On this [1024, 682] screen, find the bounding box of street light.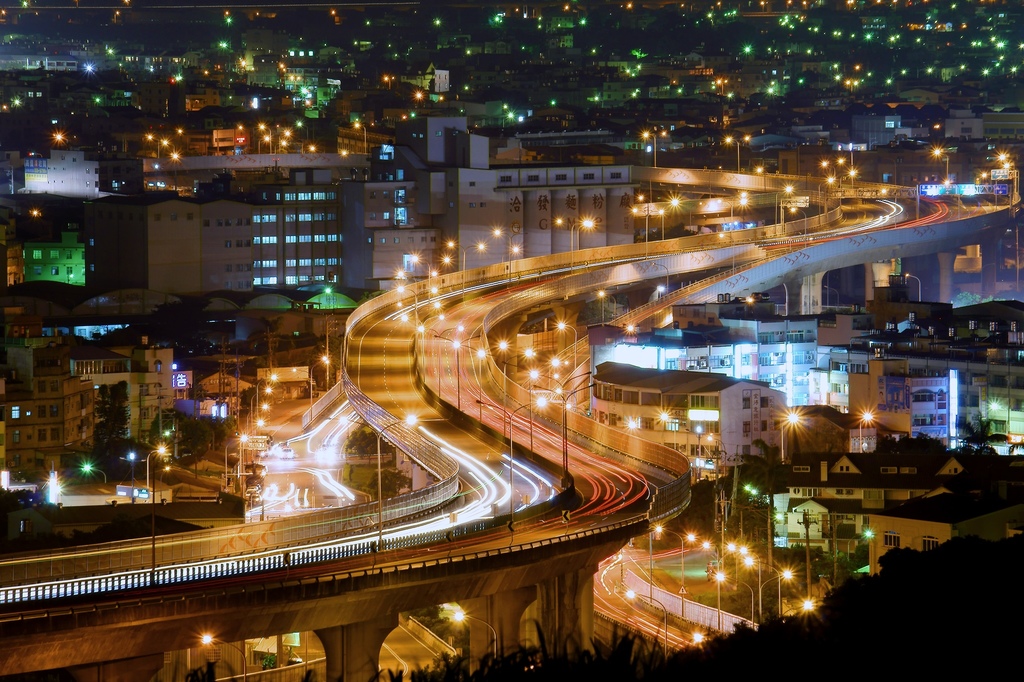
Bounding box: <bbox>259, 135, 270, 152</bbox>.
